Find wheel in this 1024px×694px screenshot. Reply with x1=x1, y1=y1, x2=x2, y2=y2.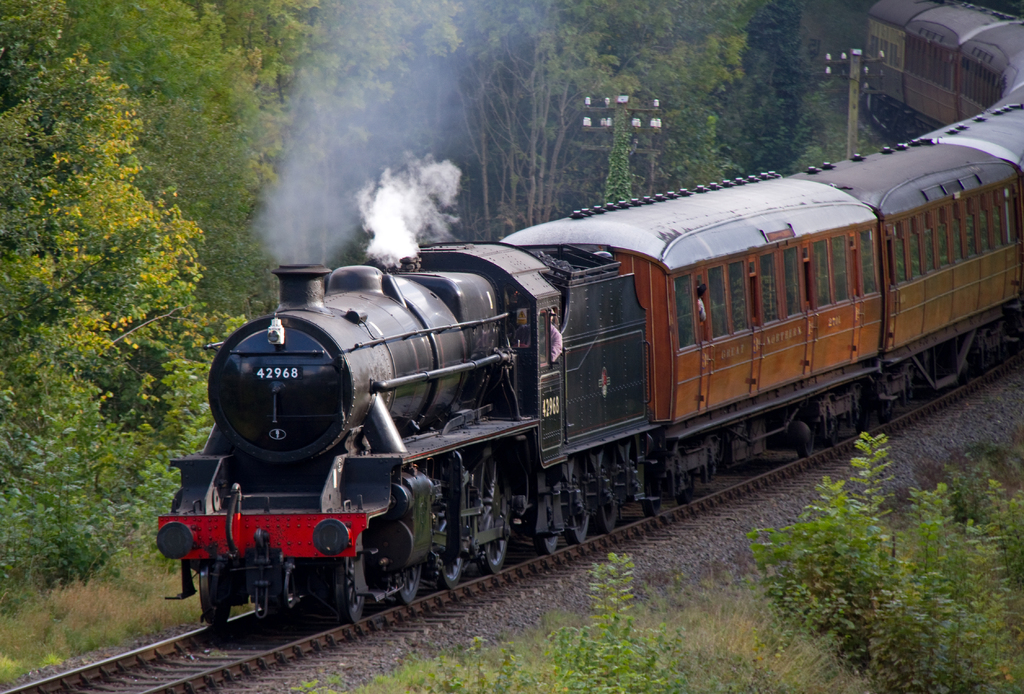
x1=201, y1=558, x2=230, y2=624.
